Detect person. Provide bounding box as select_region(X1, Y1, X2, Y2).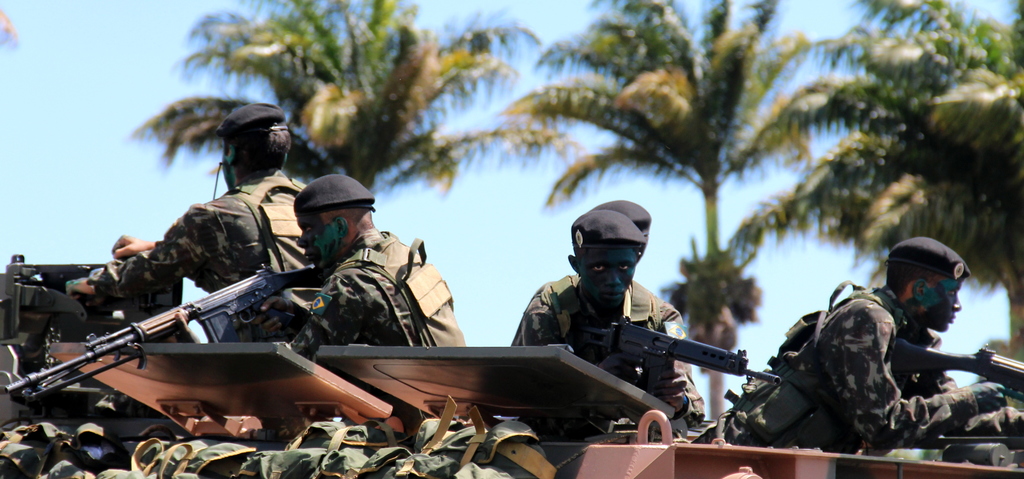
select_region(60, 102, 333, 338).
